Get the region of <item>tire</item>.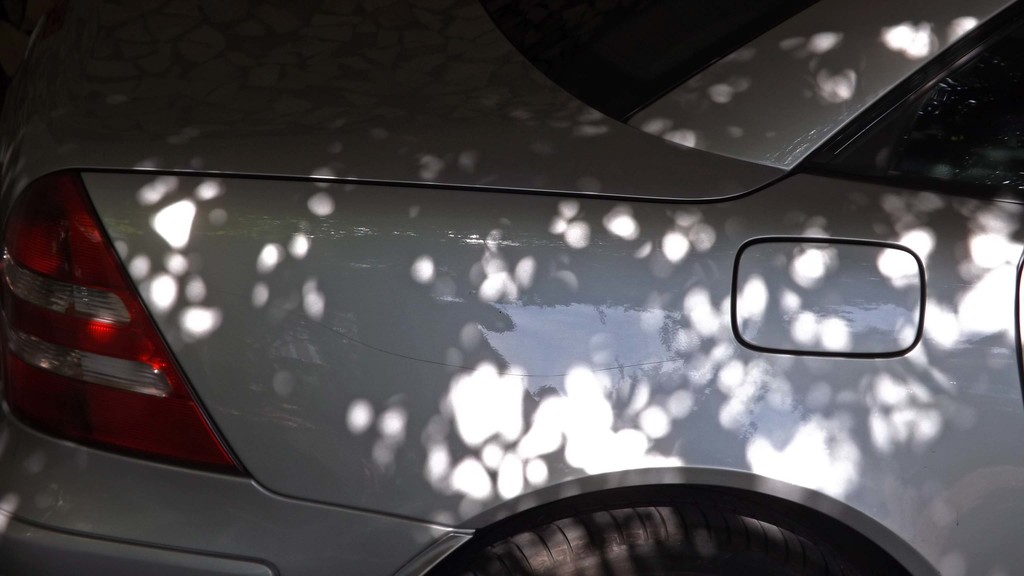
box(439, 498, 877, 575).
